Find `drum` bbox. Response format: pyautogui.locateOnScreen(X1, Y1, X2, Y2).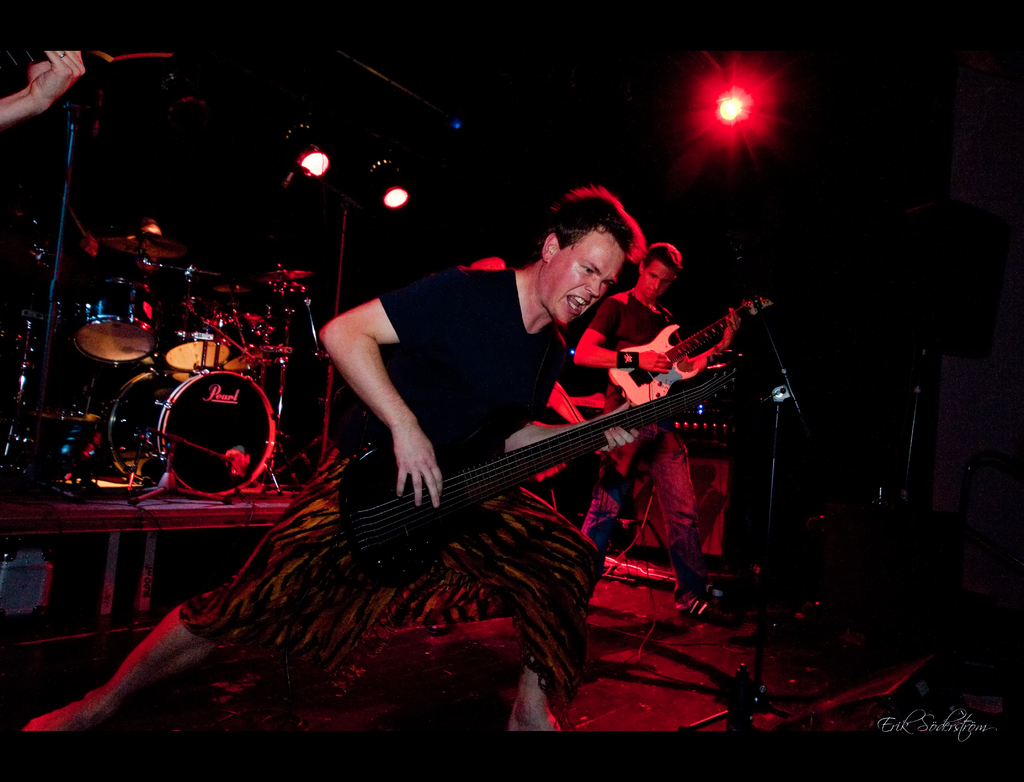
pyautogui.locateOnScreen(72, 273, 159, 362).
